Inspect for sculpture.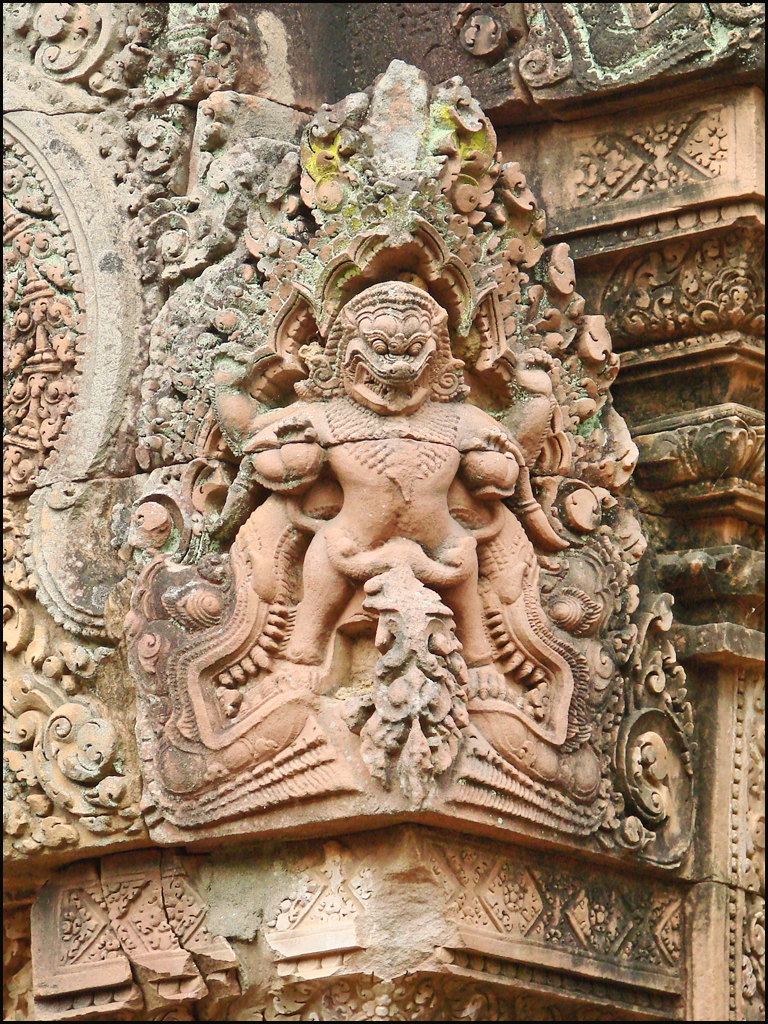
Inspection: [left=124, top=269, right=621, bottom=812].
